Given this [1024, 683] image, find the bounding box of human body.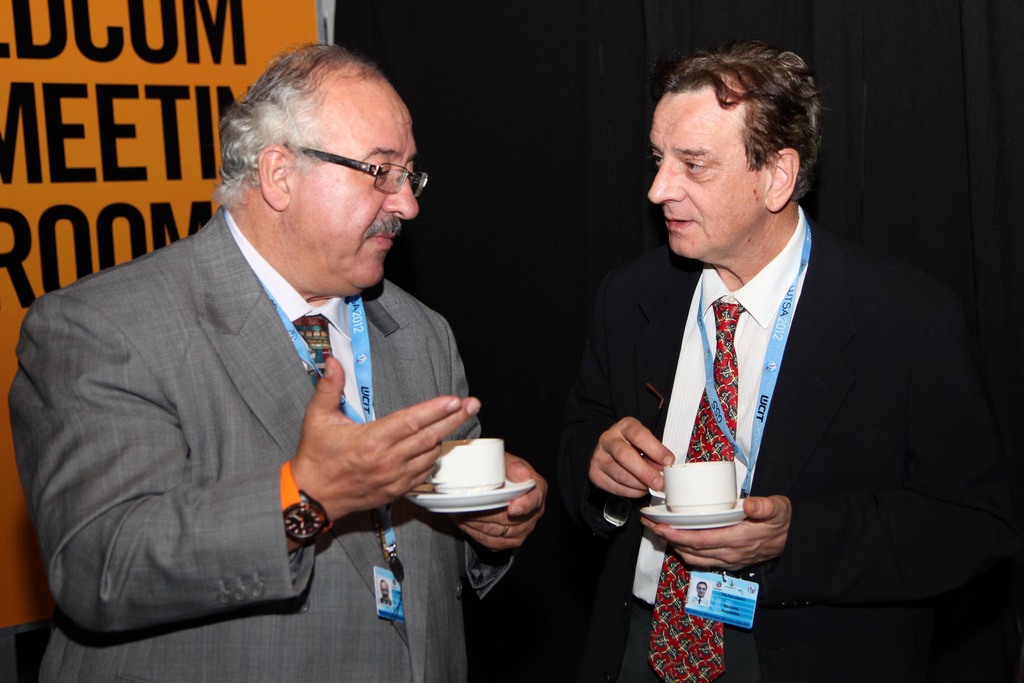
[380, 593, 393, 605].
